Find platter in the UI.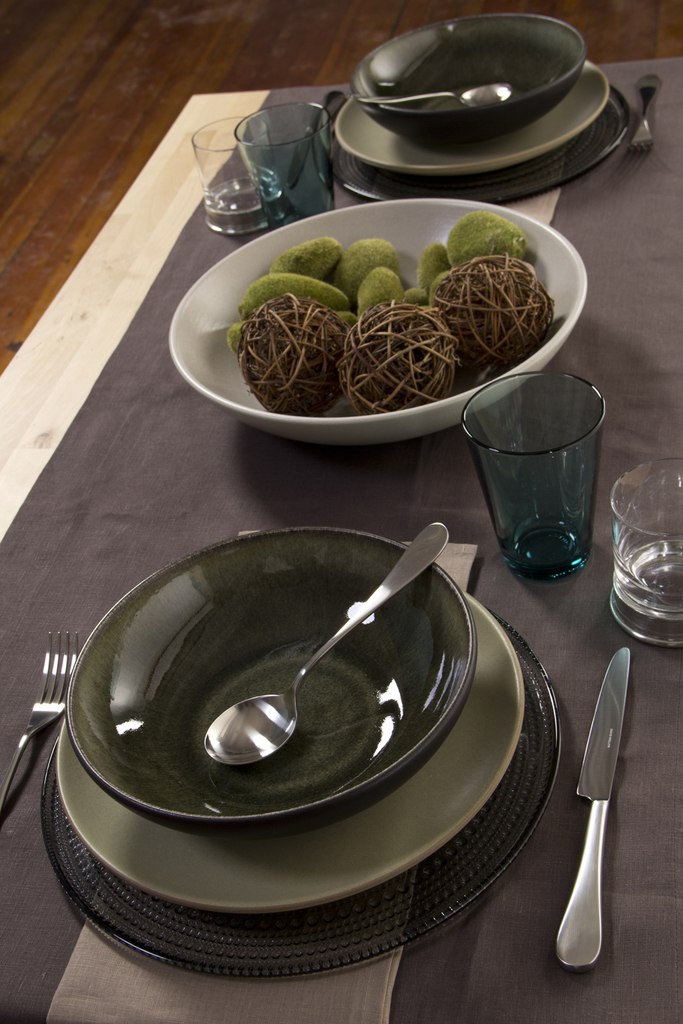
UI element at [325,41,622,192].
